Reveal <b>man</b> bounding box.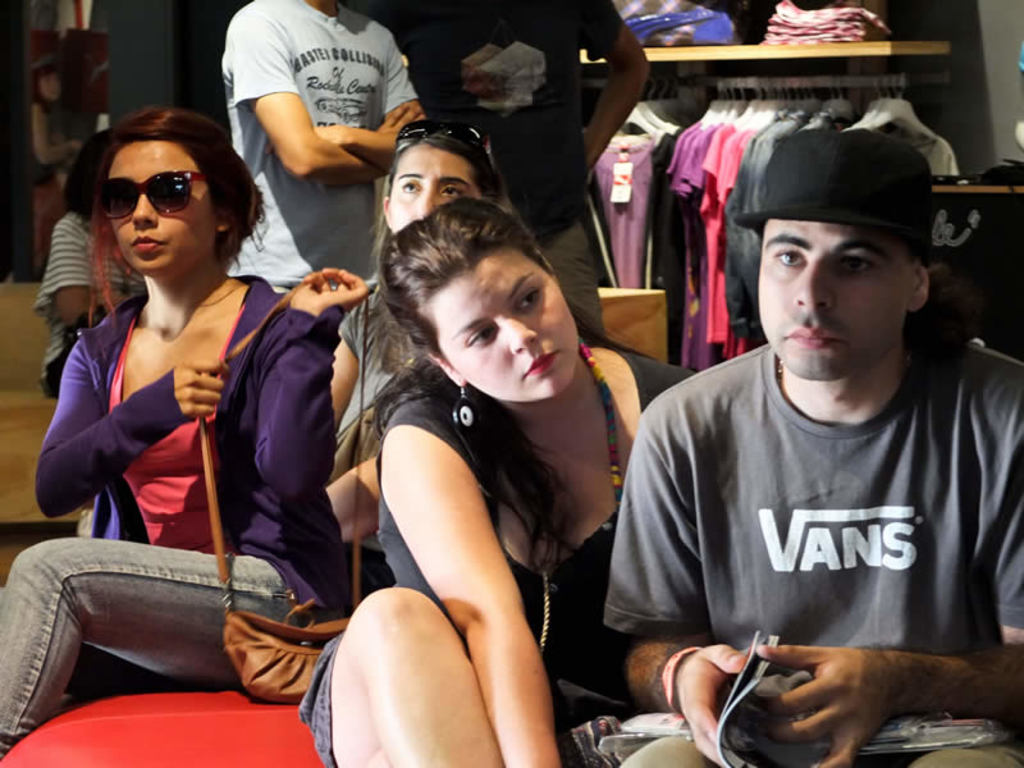
Revealed: crop(399, 0, 655, 339).
